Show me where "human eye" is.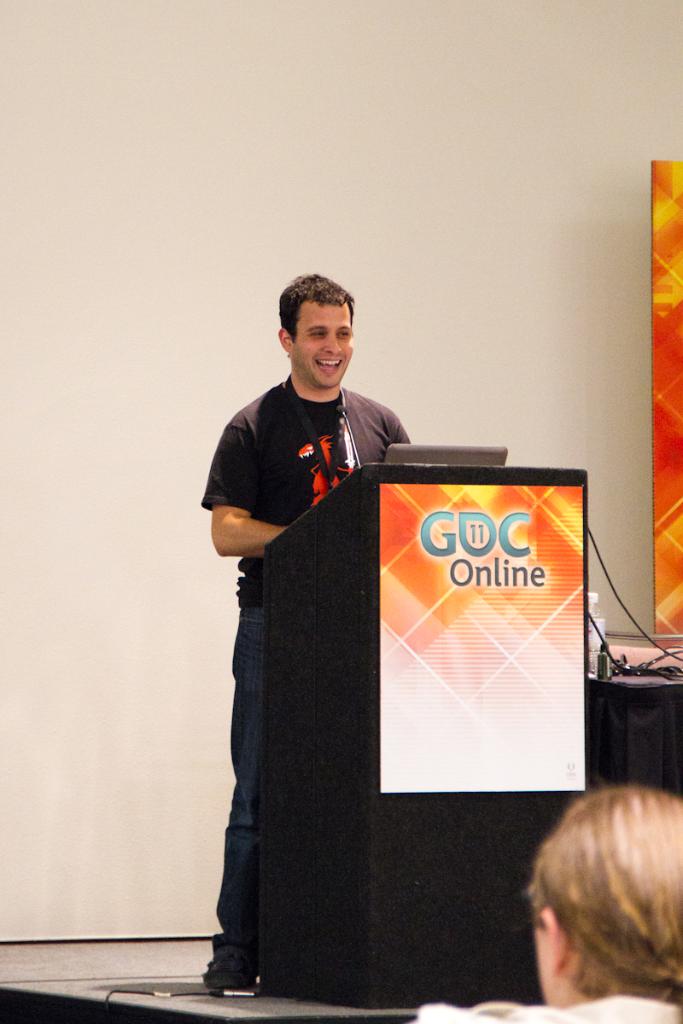
"human eye" is at bbox(306, 329, 327, 340).
